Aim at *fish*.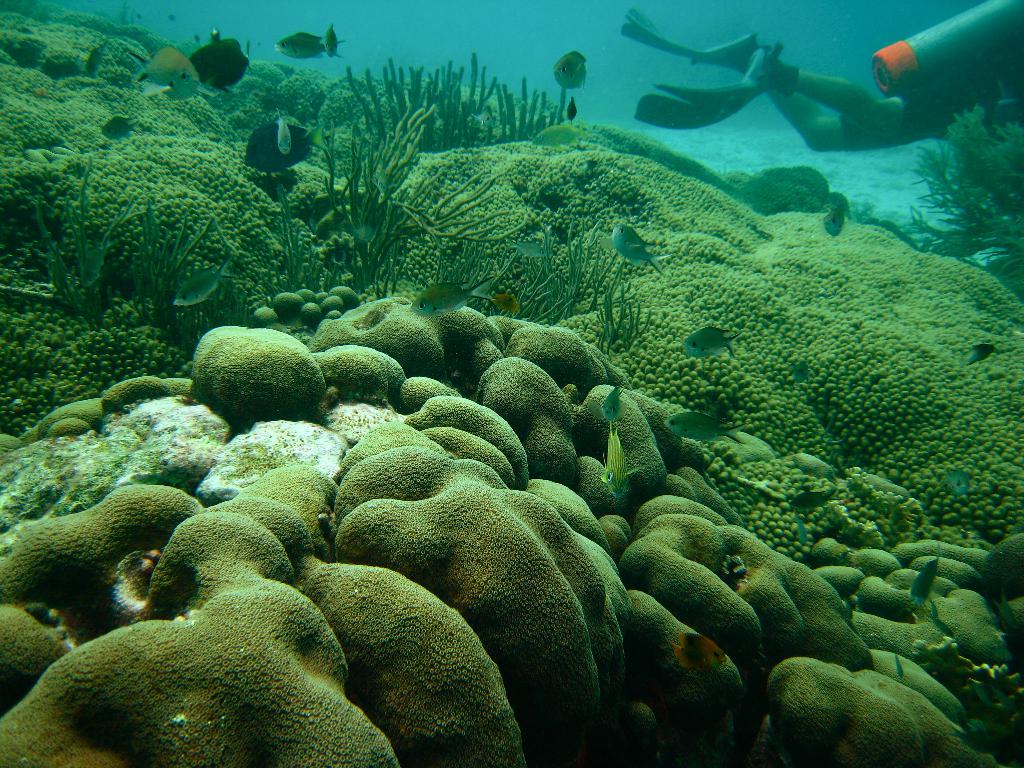
Aimed at [666,408,749,444].
